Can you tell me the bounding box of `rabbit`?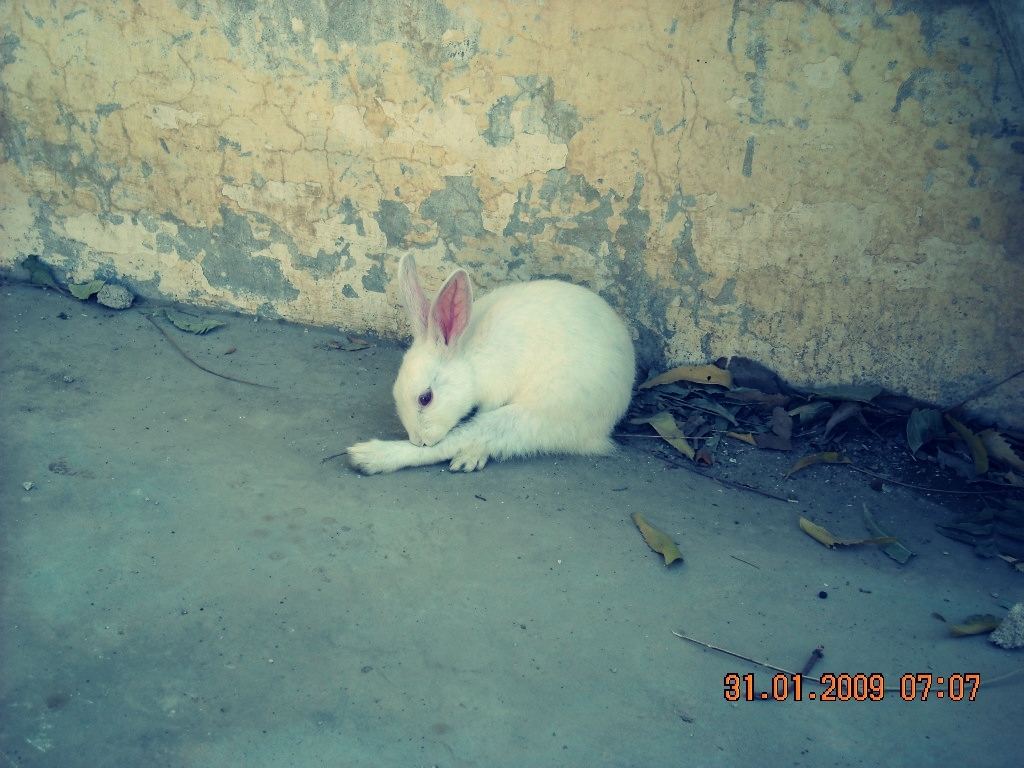
[342,249,638,478].
